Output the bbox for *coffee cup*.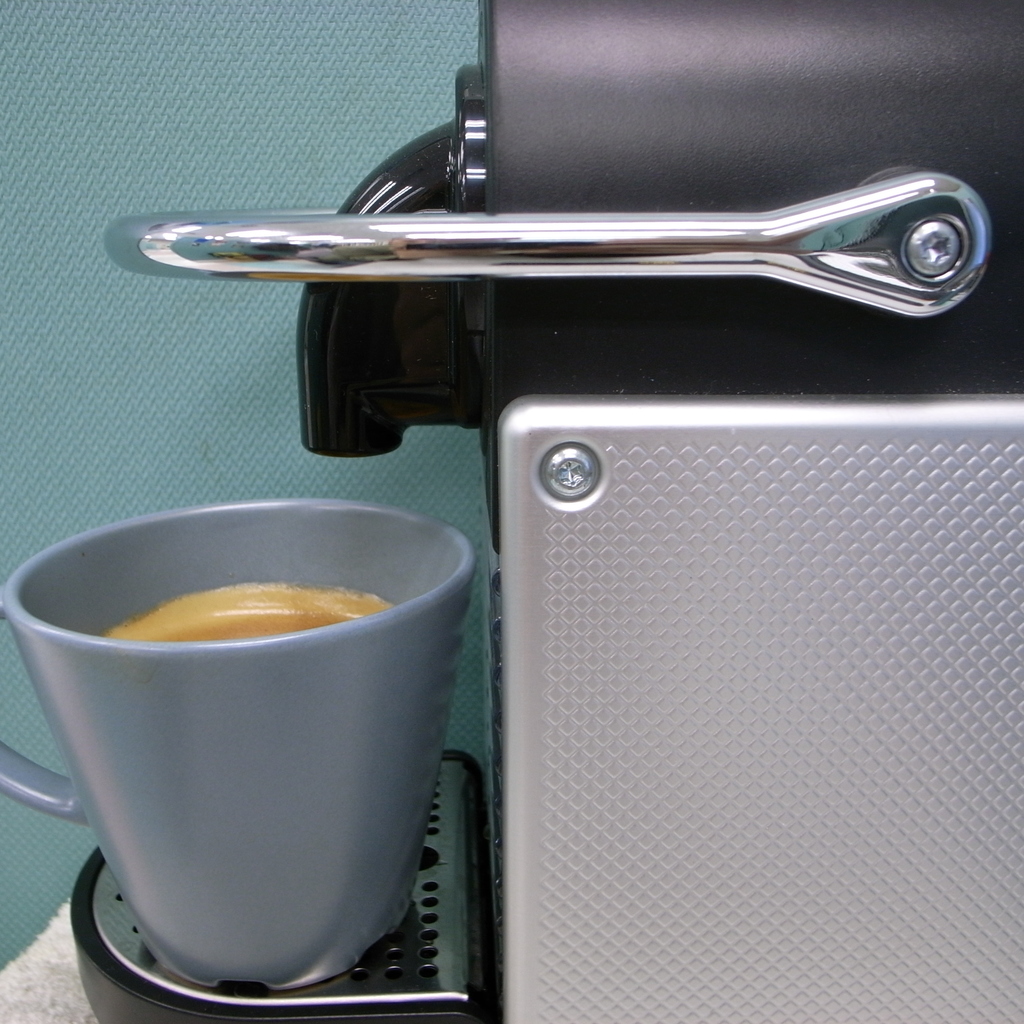
pyautogui.locateOnScreen(0, 495, 479, 989).
